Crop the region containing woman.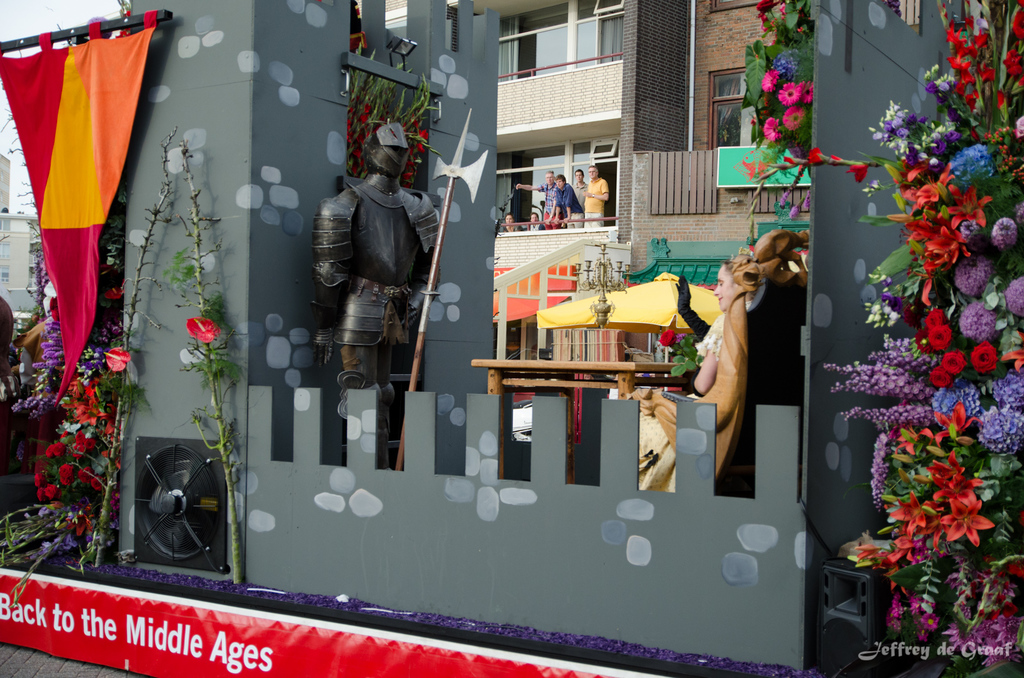
Crop region: bbox=[527, 215, 543, 232].
